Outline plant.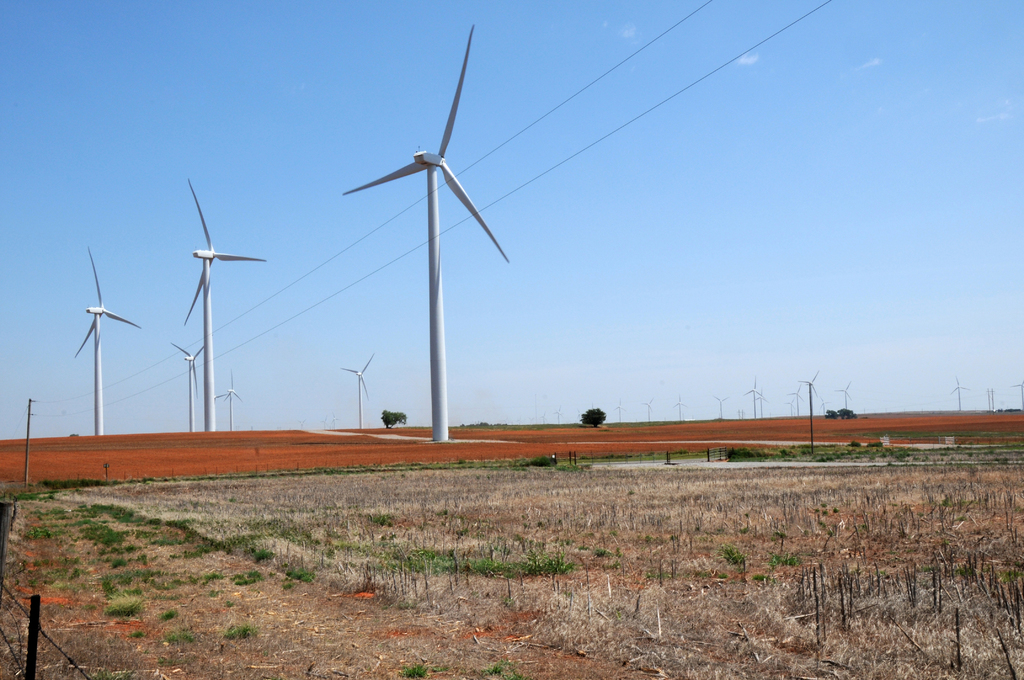
Outline: 399,535,586,603.
